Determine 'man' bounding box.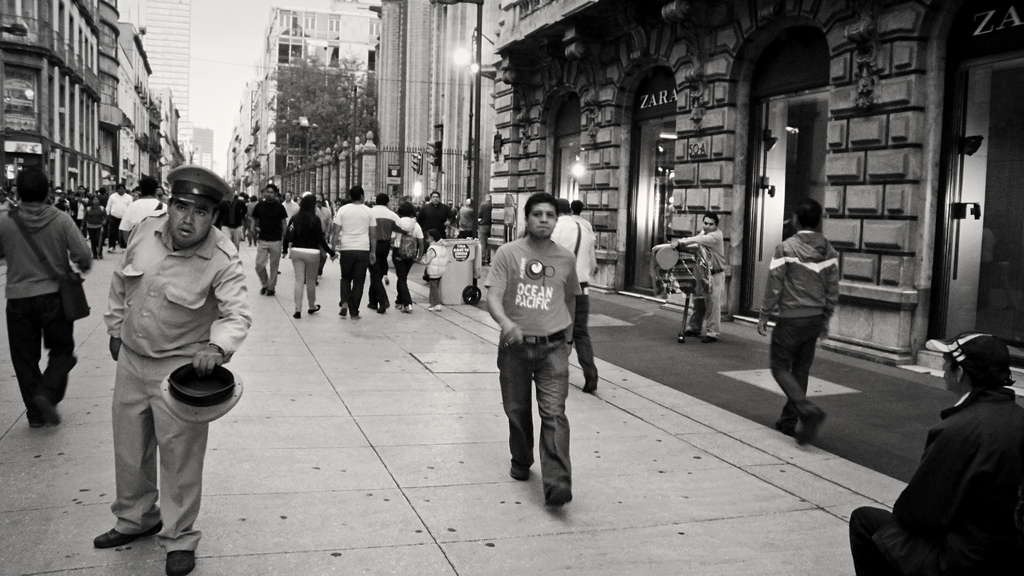
Determined: box(851, 330, 1023, 575).
